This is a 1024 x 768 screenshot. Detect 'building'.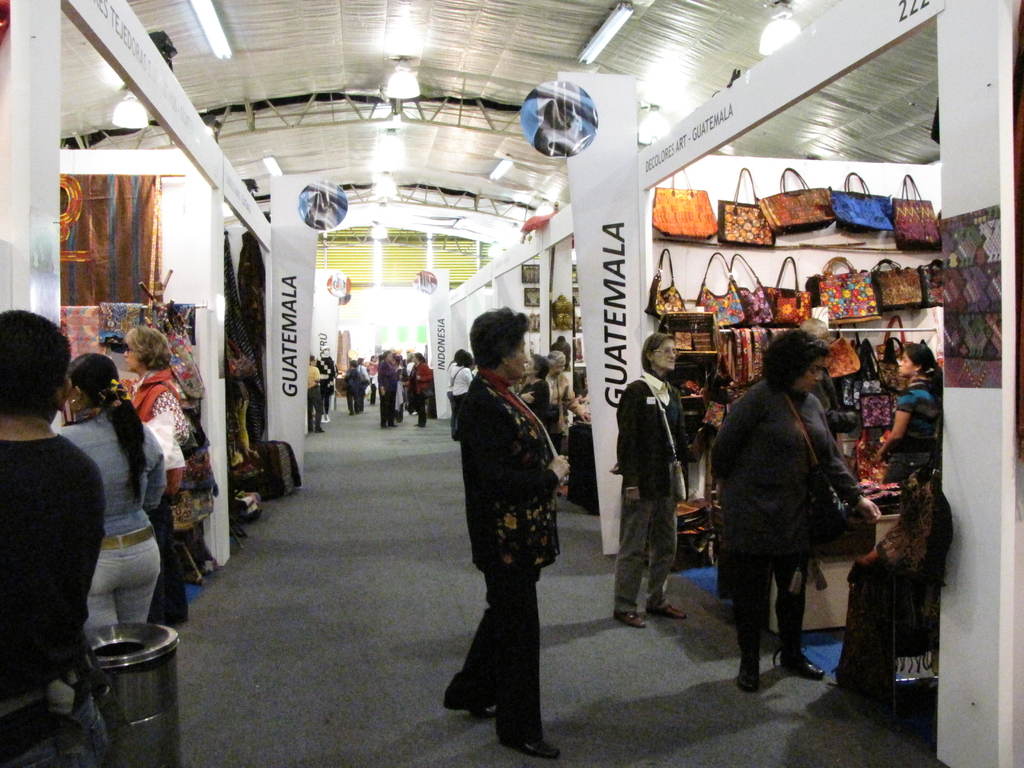
x1=0 y1=0 x2=1018 y2=767.
